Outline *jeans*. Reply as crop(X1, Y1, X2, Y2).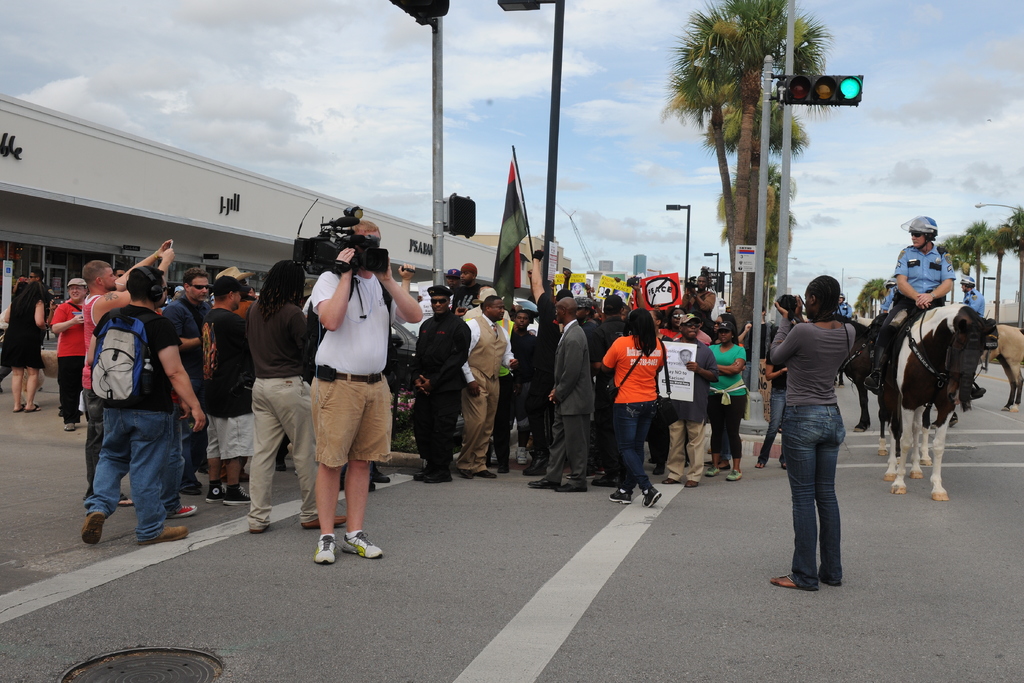
crop(190, 416, 198, 486).
